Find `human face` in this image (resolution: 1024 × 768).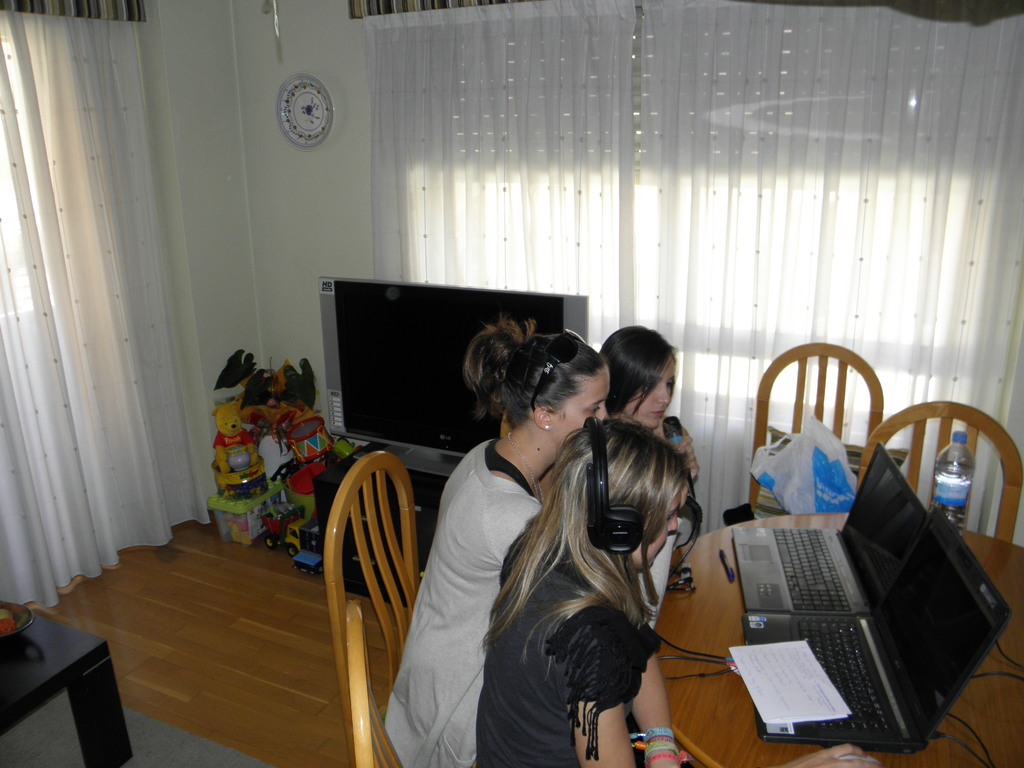
(624,362,671,427).
